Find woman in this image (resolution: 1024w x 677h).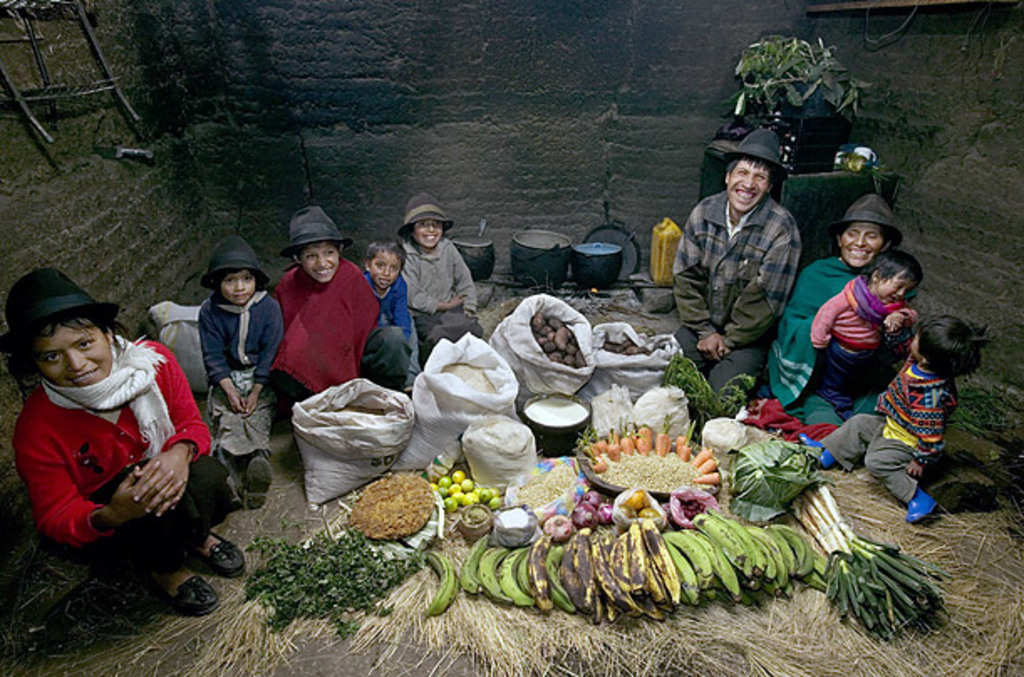
{"left": 8, "top": 263, "right": 213, "bottom": 605}.
